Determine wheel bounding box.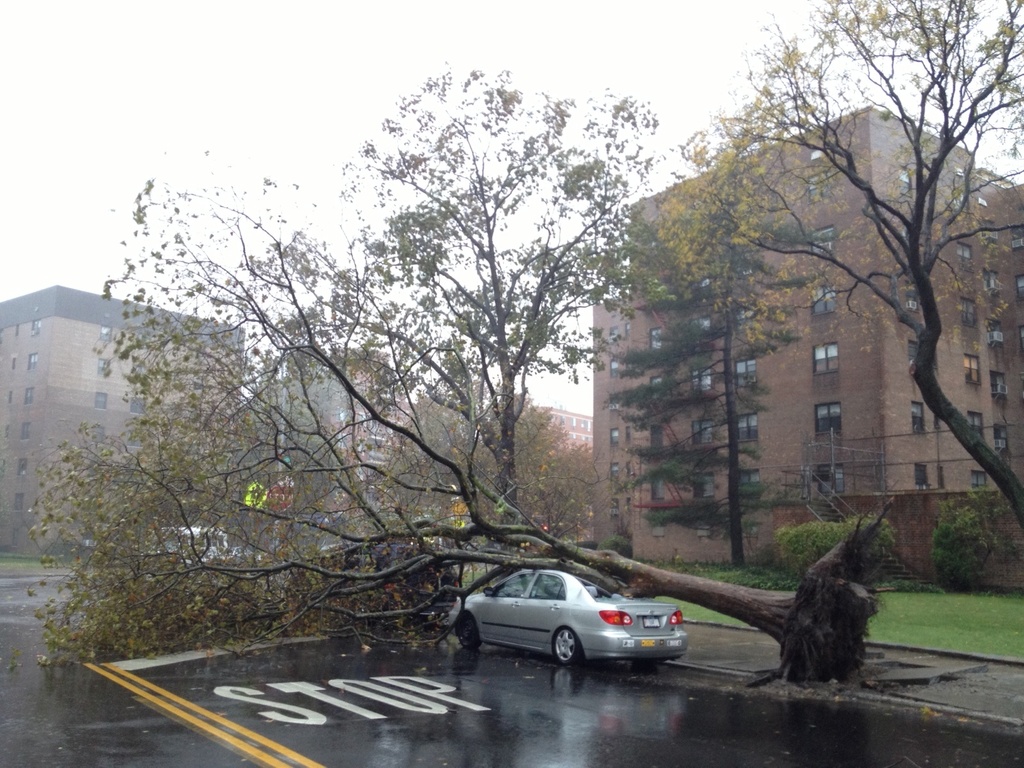
Determined: [x1=459, y1=617, x2=480, y2=651].
